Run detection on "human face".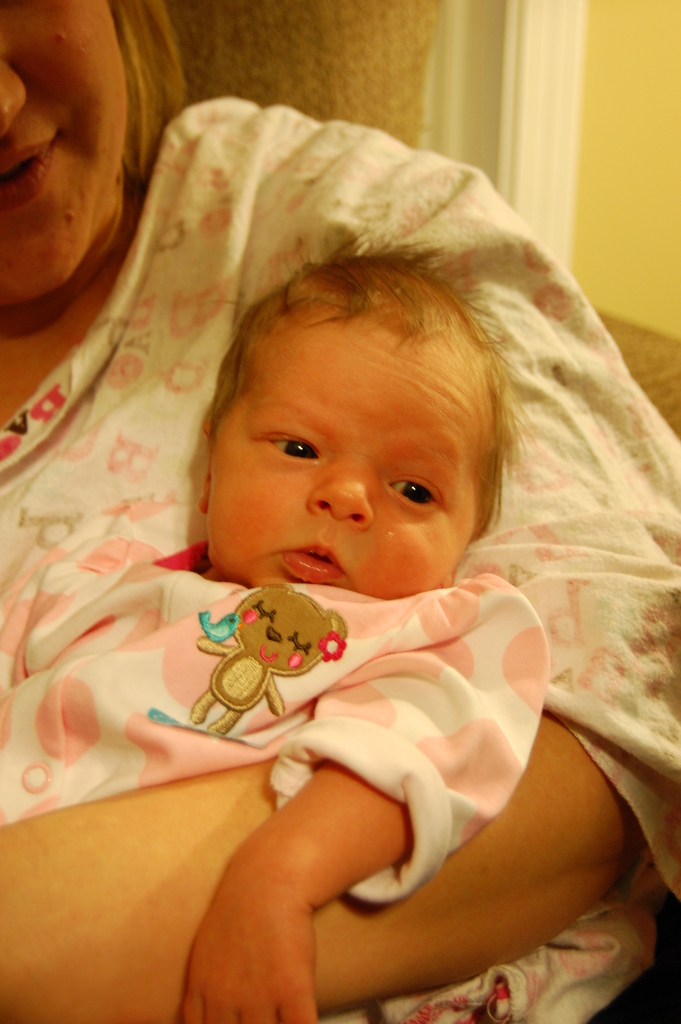
Result: [left=0, top=0, right=134, bottom=316].
